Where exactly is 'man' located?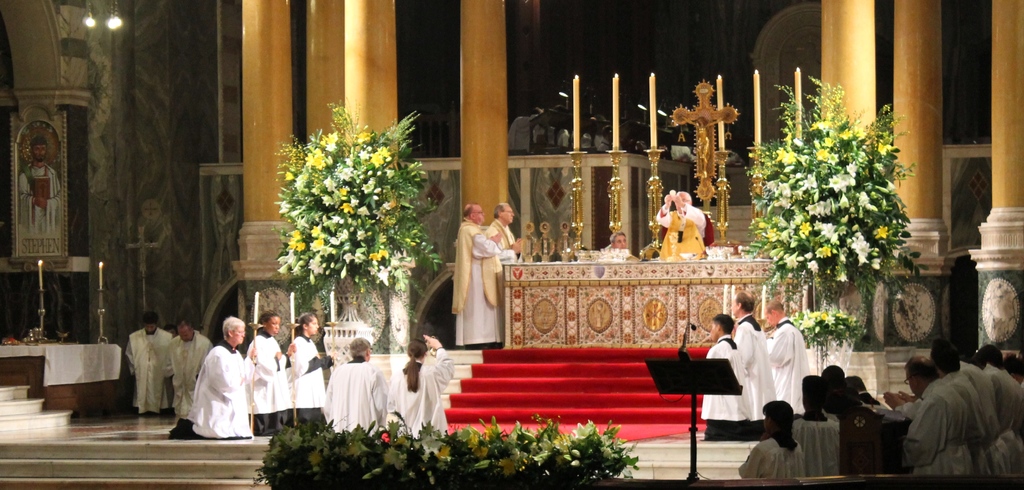
Its bounding box is left=696, top=314, right=762, bottom=445.
